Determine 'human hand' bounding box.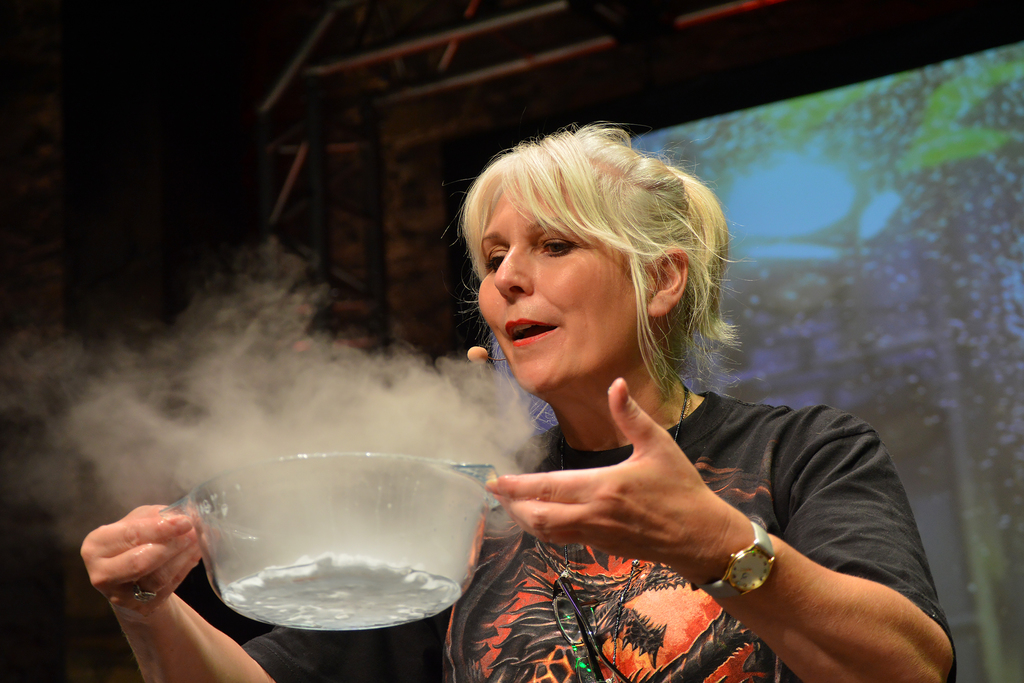
Determined: {"left": 504, "top": 400, "right": 798, "bottom": 604}.
